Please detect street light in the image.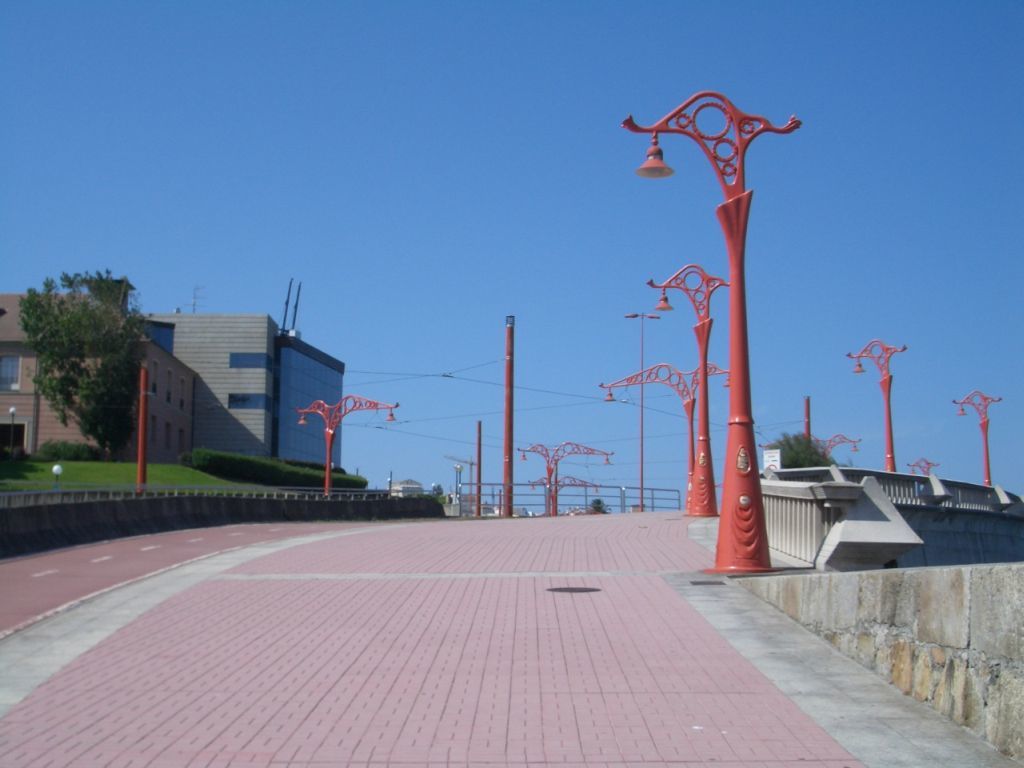
(816,424,867,468).
